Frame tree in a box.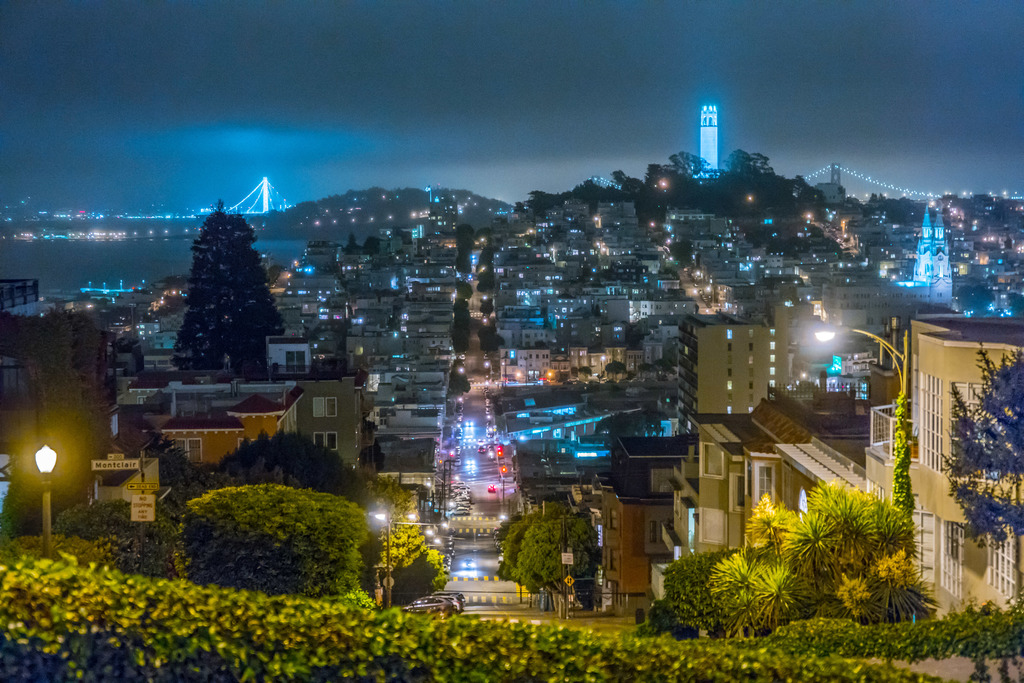
[x1=0, y1=309, x2=115, y2=512].
